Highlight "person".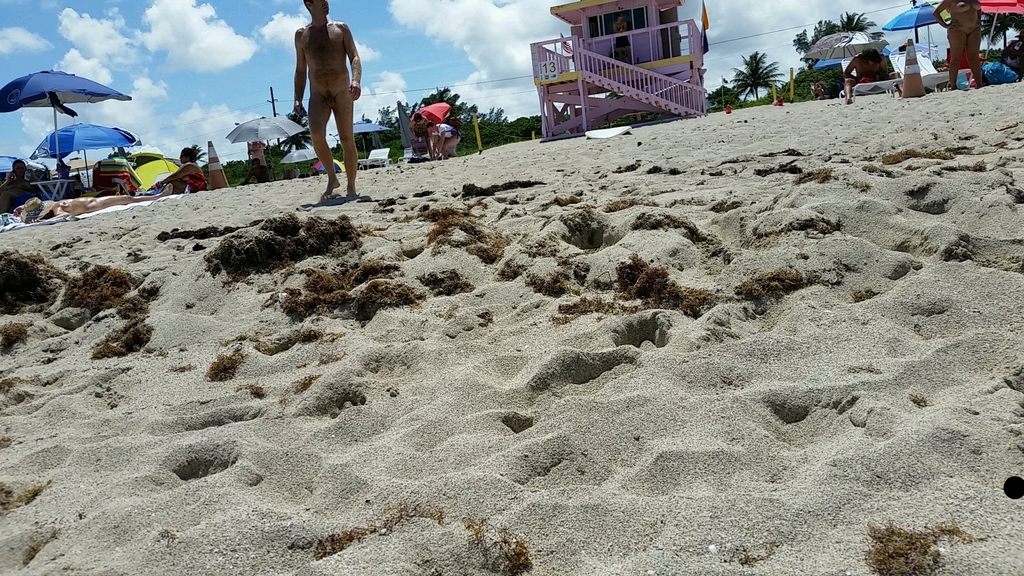
Highlighted region: detection(410, 114, 432, 164).
